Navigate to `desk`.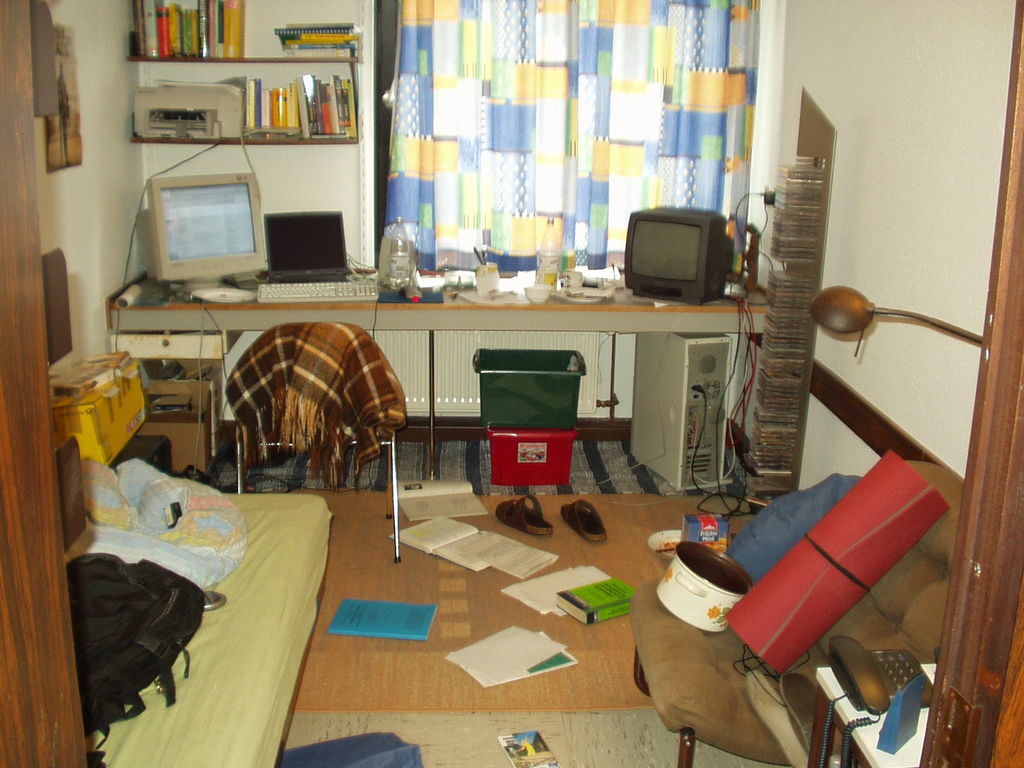
Navigation target: <region>108, 276, 767, 480</region>.
